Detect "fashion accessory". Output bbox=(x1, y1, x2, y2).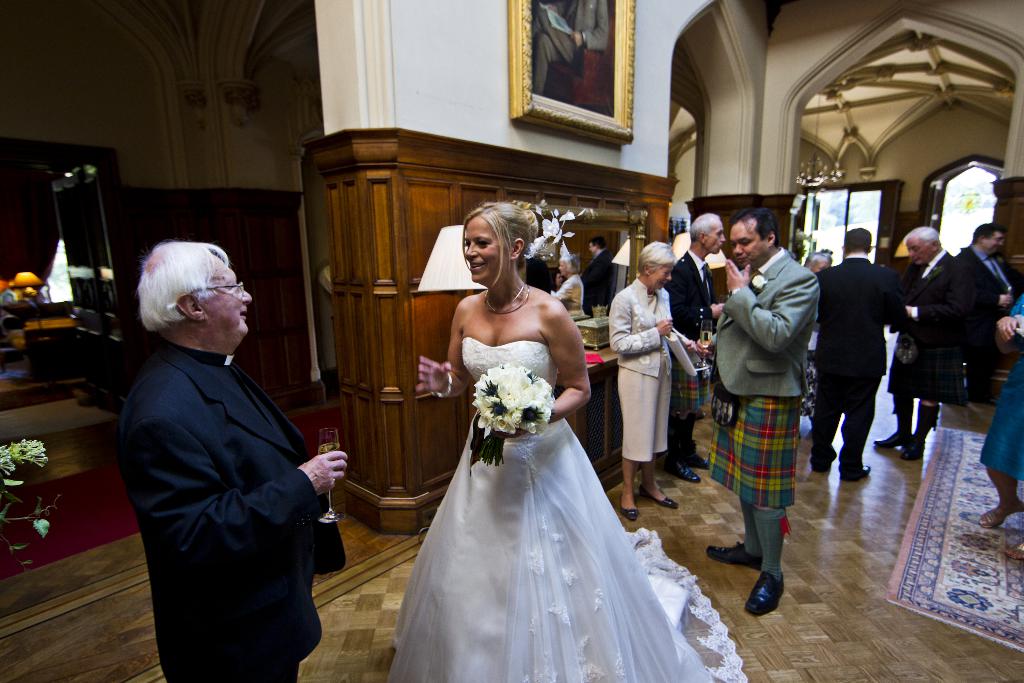
bbox=(744, 572, 782, 620).
